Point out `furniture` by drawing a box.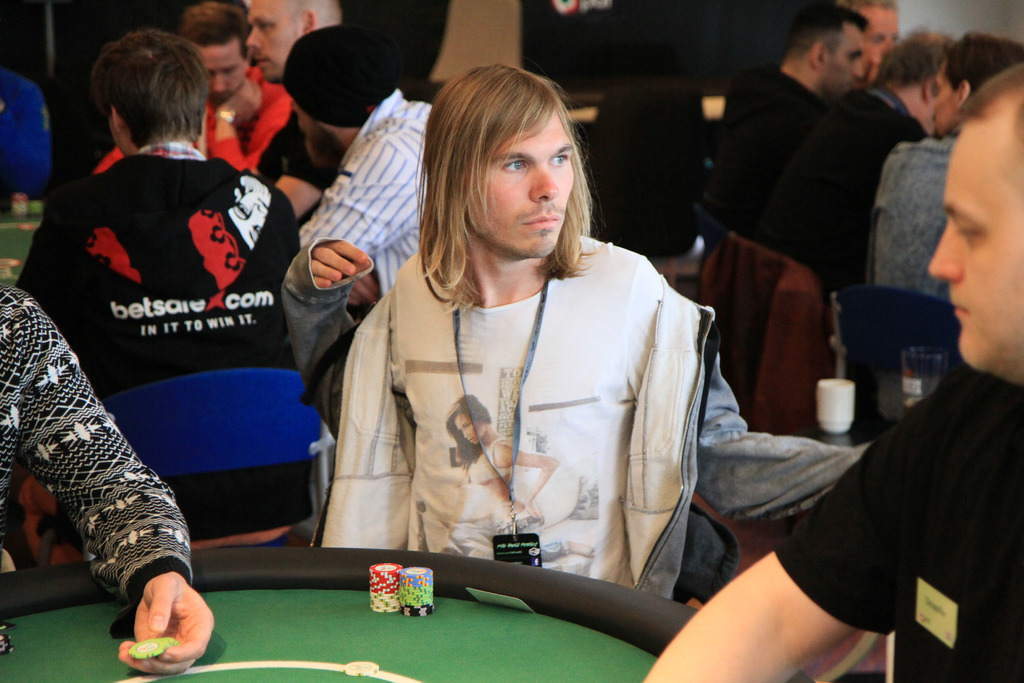
BBox(696, 208, 728, 264).
